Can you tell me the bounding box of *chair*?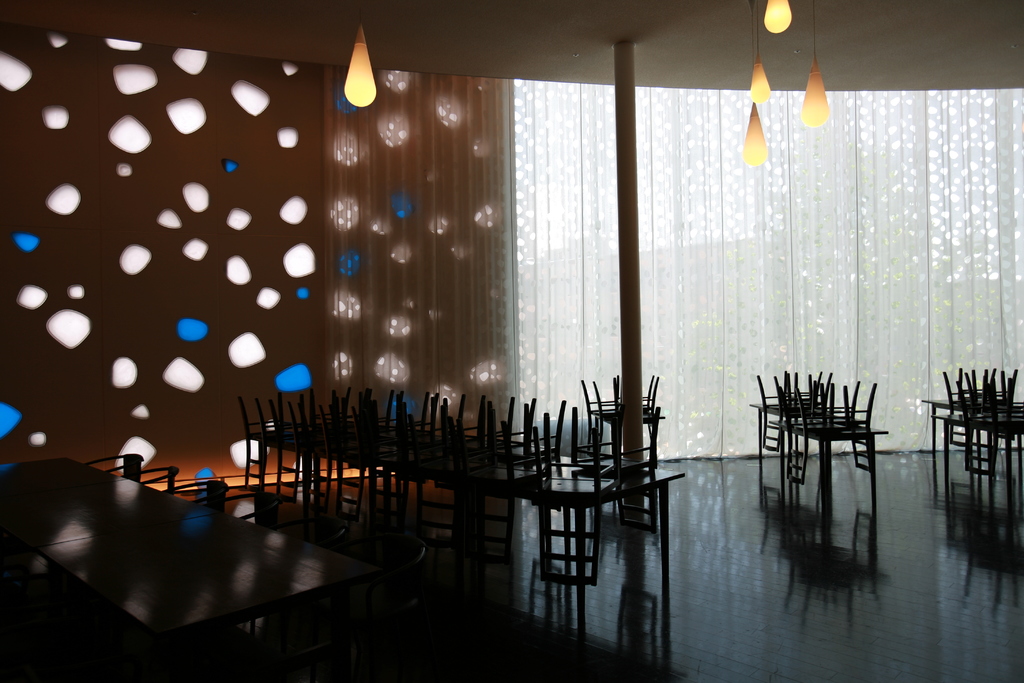
(left=280, top=395, right=324, bottom=500).
